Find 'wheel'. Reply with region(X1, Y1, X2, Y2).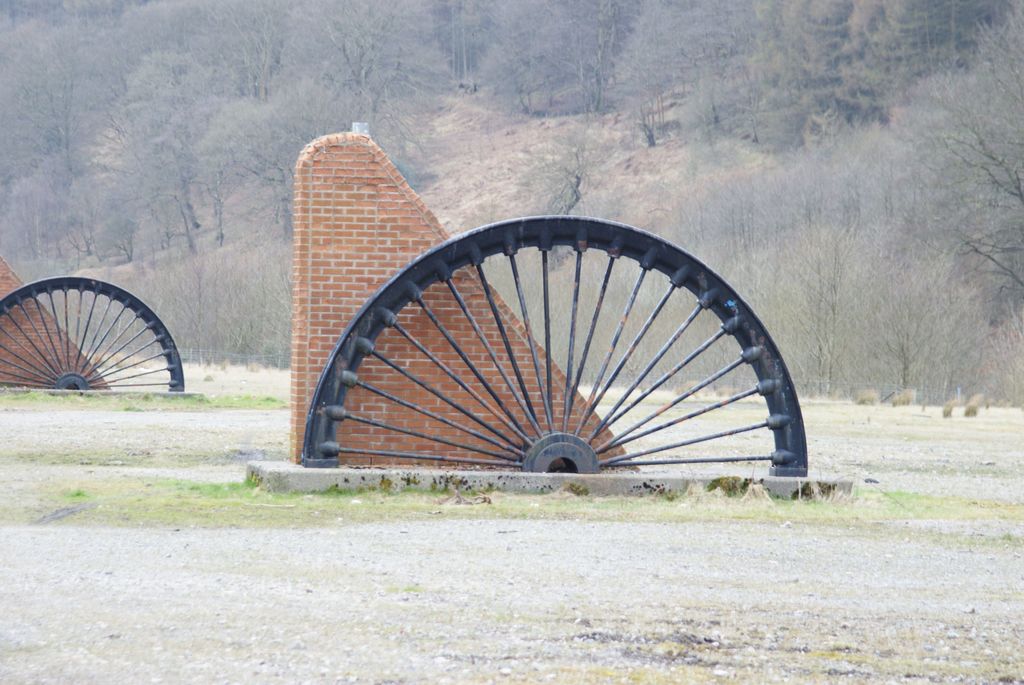
region(323, 189, 781, 492).
